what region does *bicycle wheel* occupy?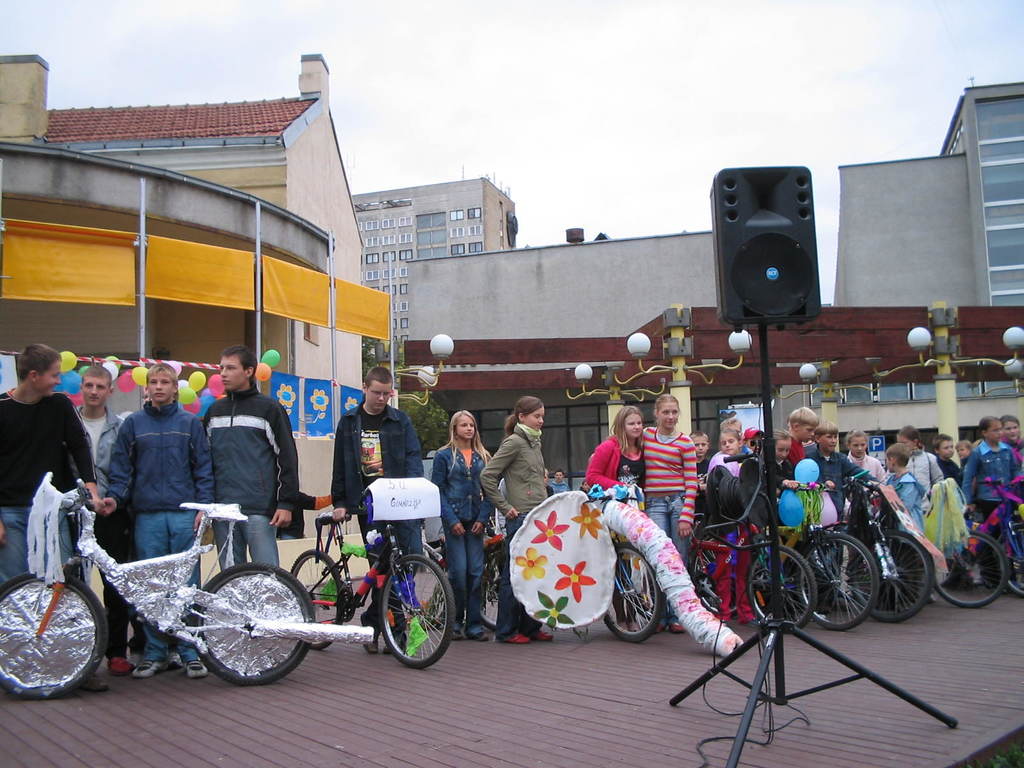
[x1=743, y1=543, x2=817, y2=632].
